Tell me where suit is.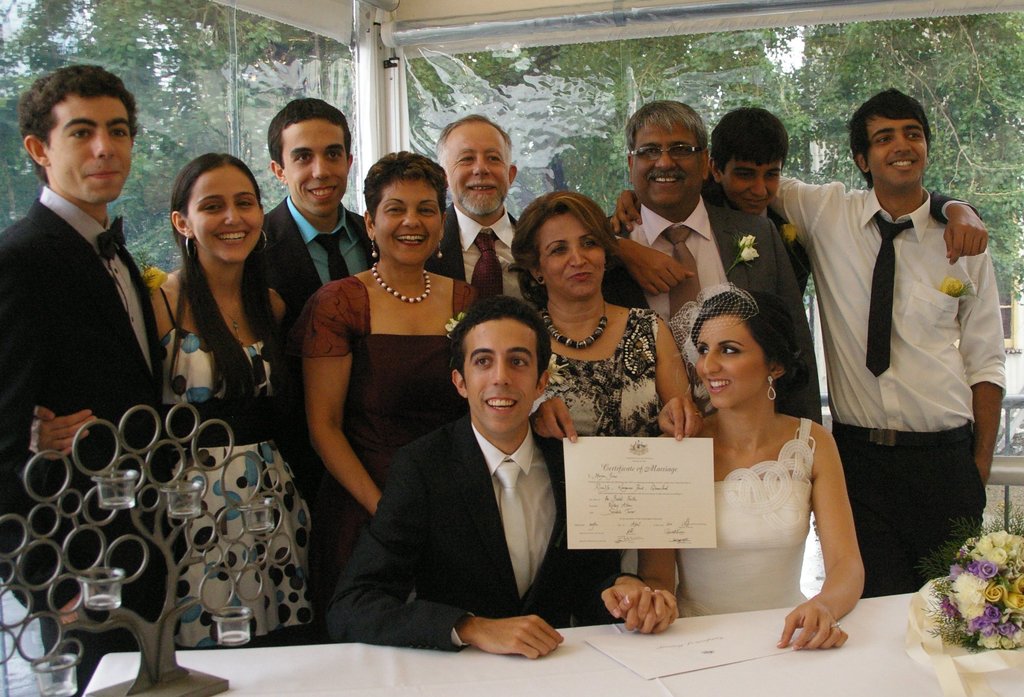
suit is at bbox(2, 53, 172, 681).
